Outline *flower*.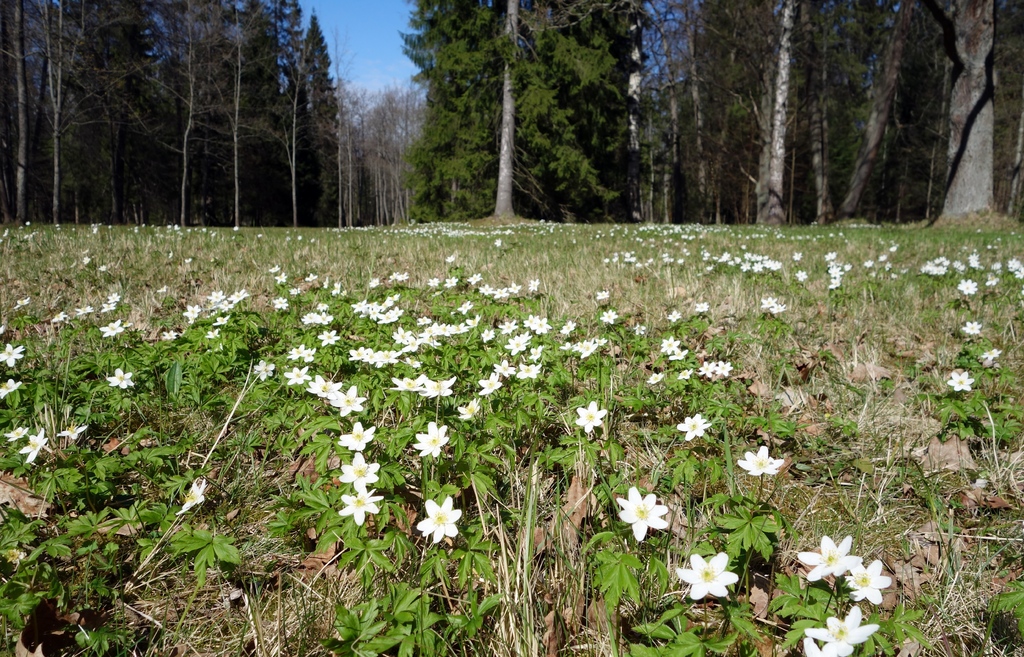
Outline: detection(177, 478, 204, 515).
